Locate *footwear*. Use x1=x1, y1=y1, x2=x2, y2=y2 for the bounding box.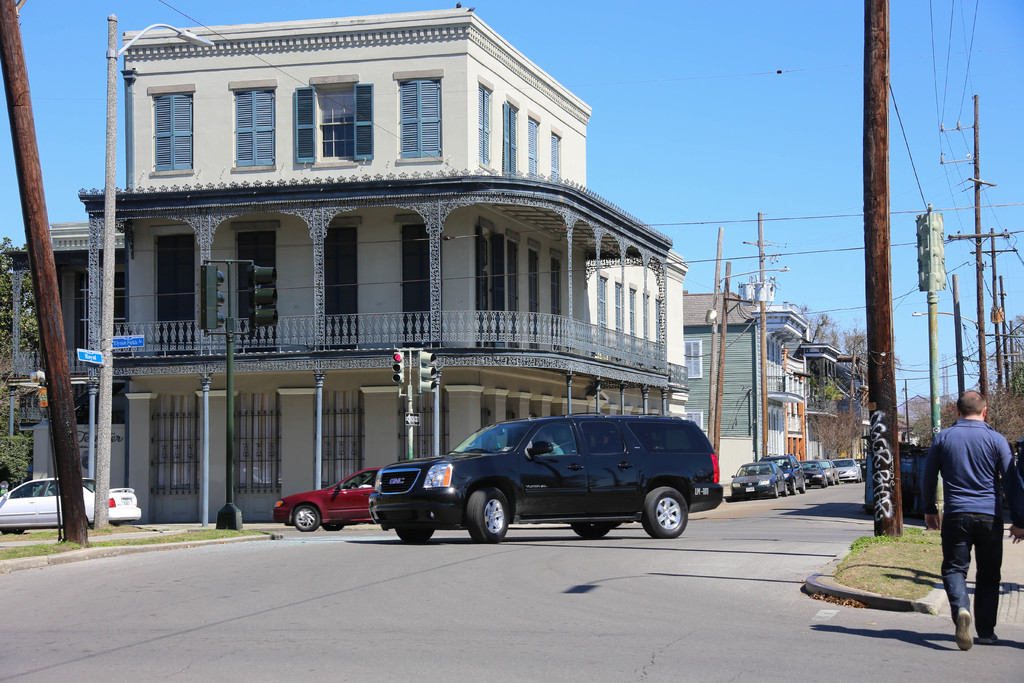
x1=975, y1=632, x2=1000, y2=646.
